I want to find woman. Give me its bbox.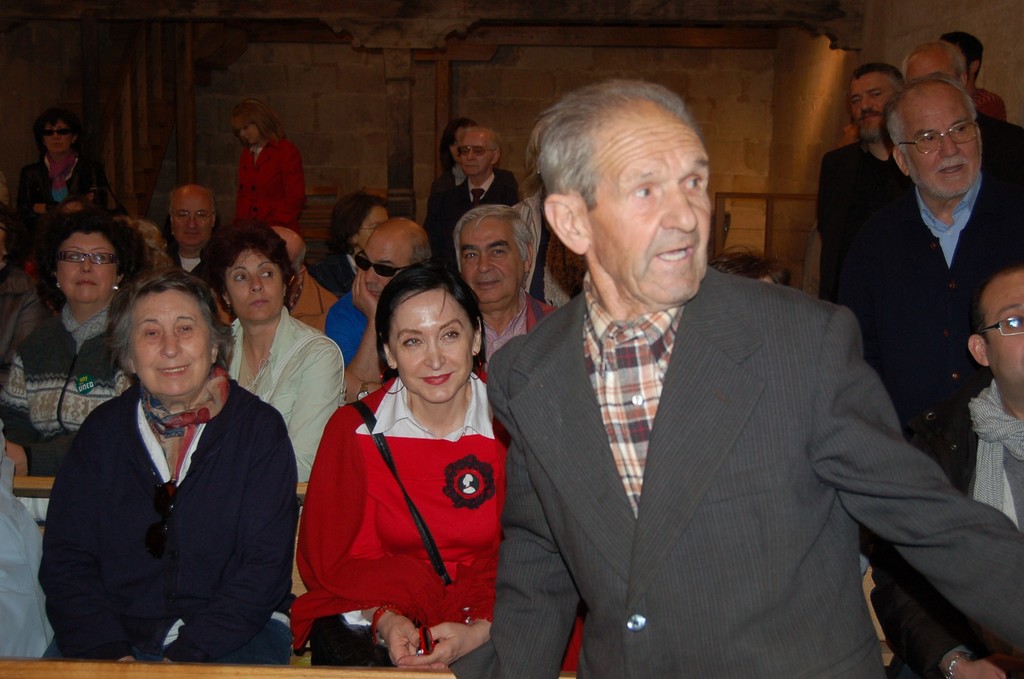
x1=16 y1=106 x2=110 y2=225.
